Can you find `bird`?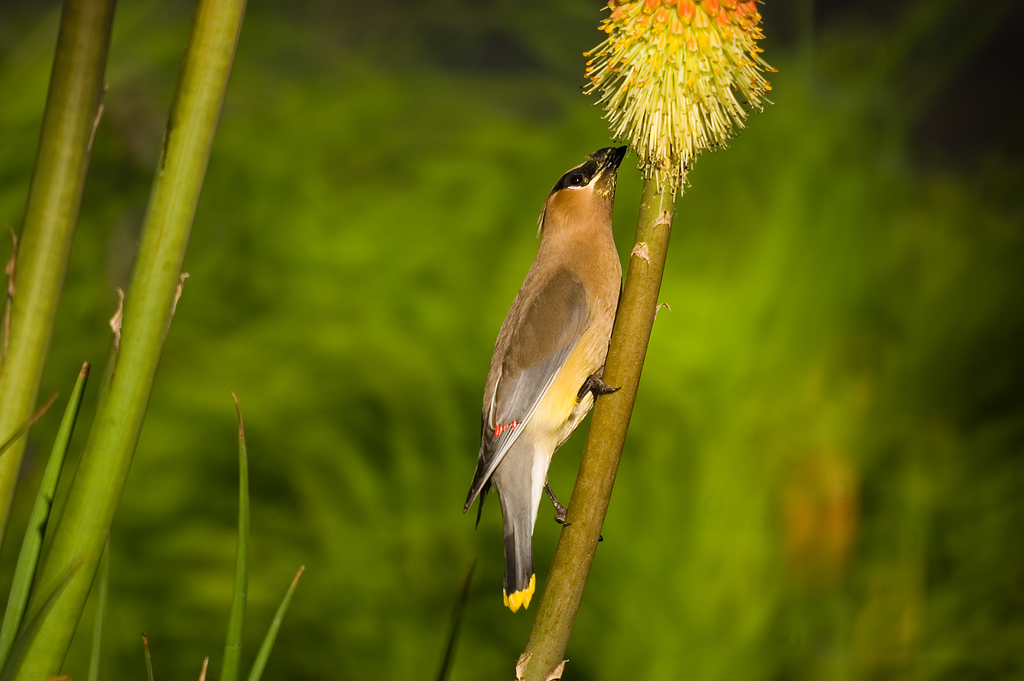
Yes, bounding box: left=469, top=145, right=655, bottom=598.
